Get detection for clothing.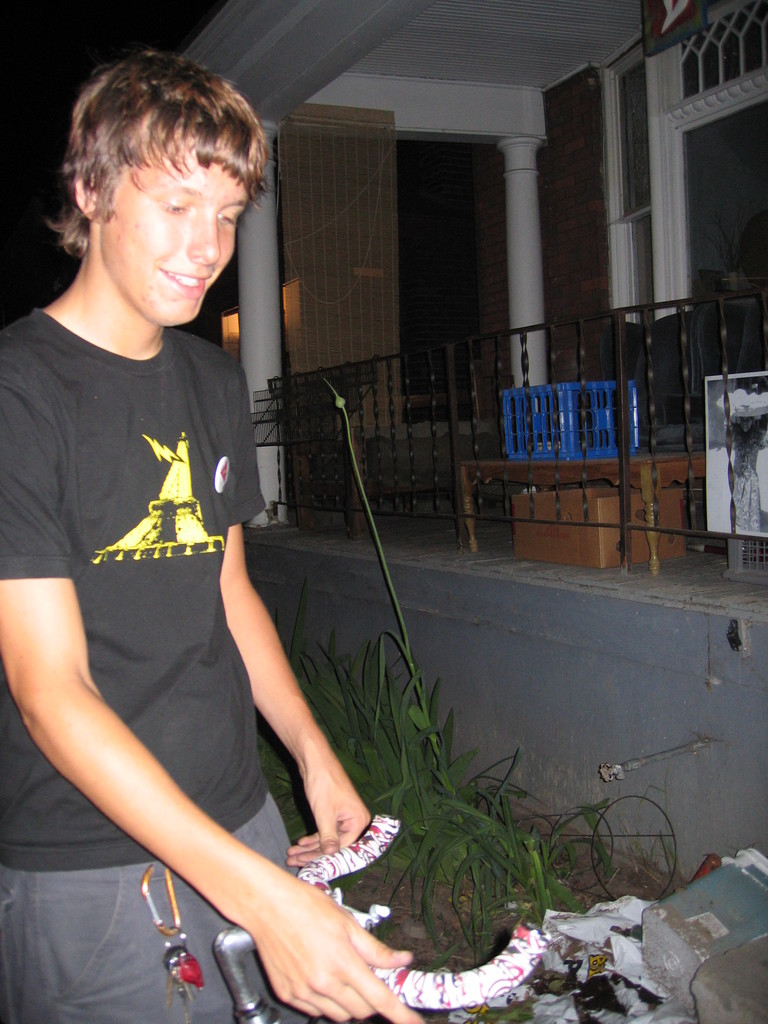
Detection: [32, 259, 316, 992].
